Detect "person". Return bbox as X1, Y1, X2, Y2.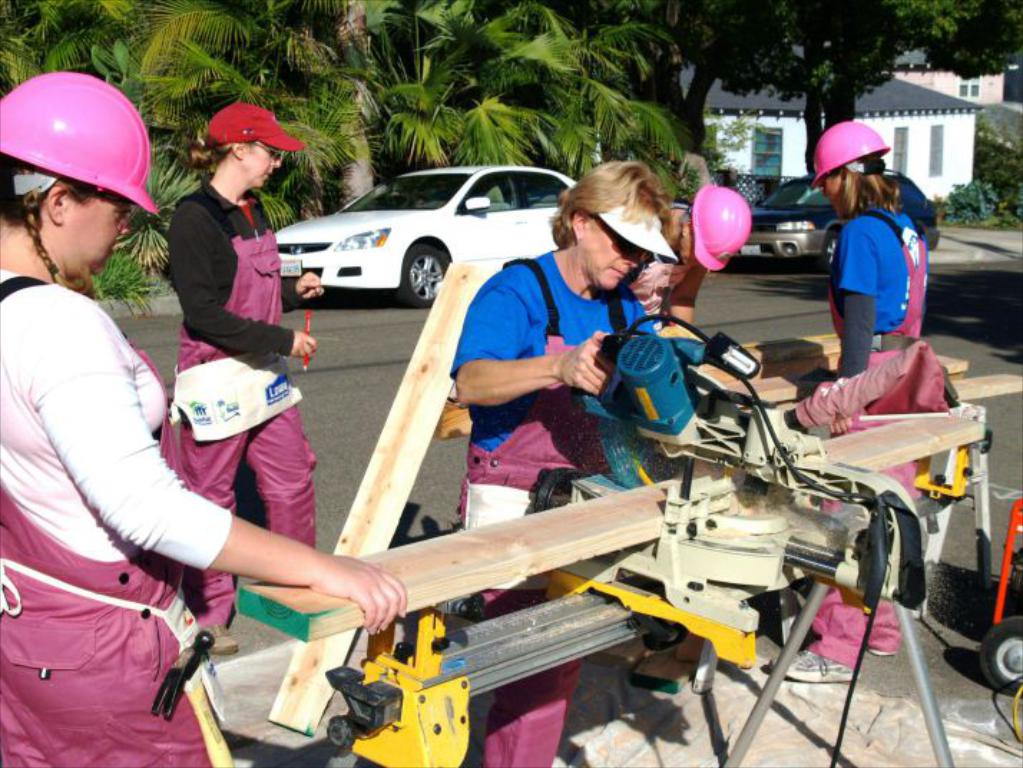
456, 159, 679, 767.
